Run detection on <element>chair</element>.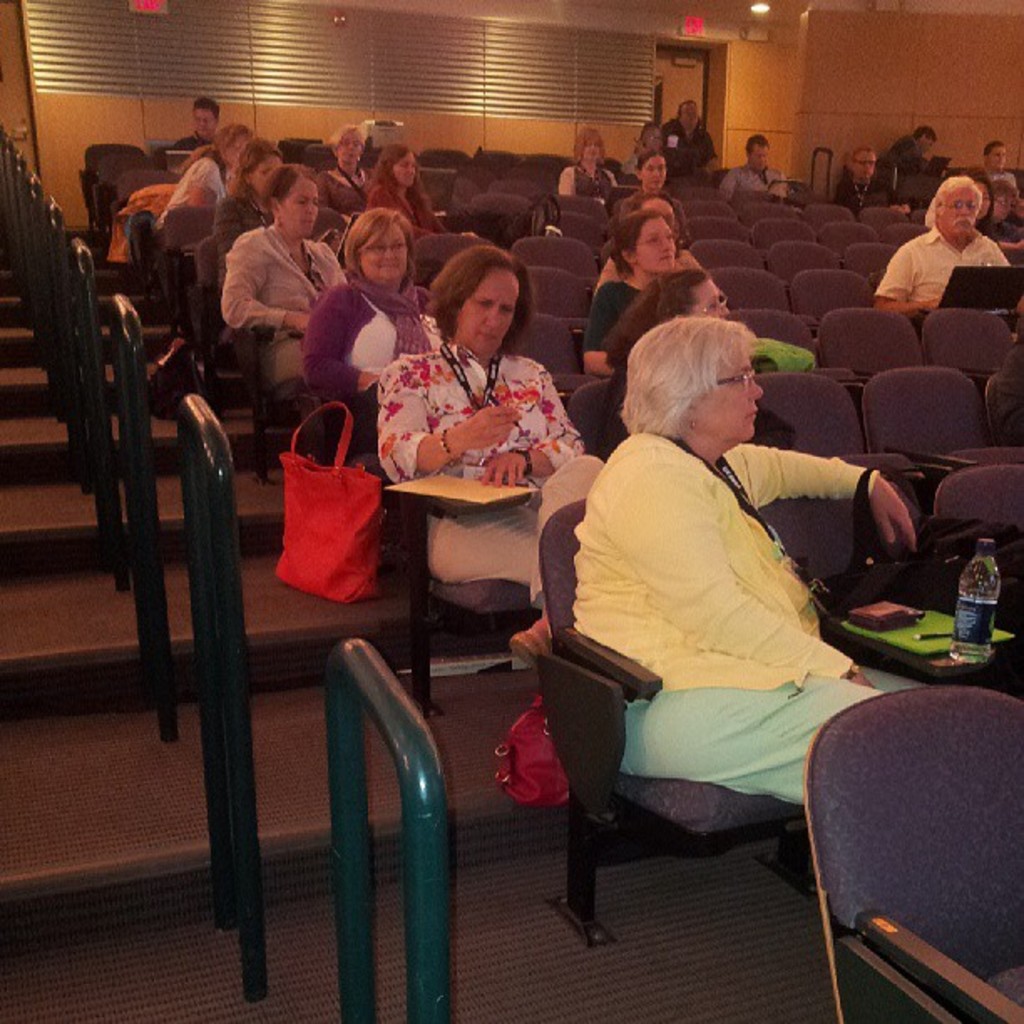
Result: BBox(191, 234, 234, 417).
